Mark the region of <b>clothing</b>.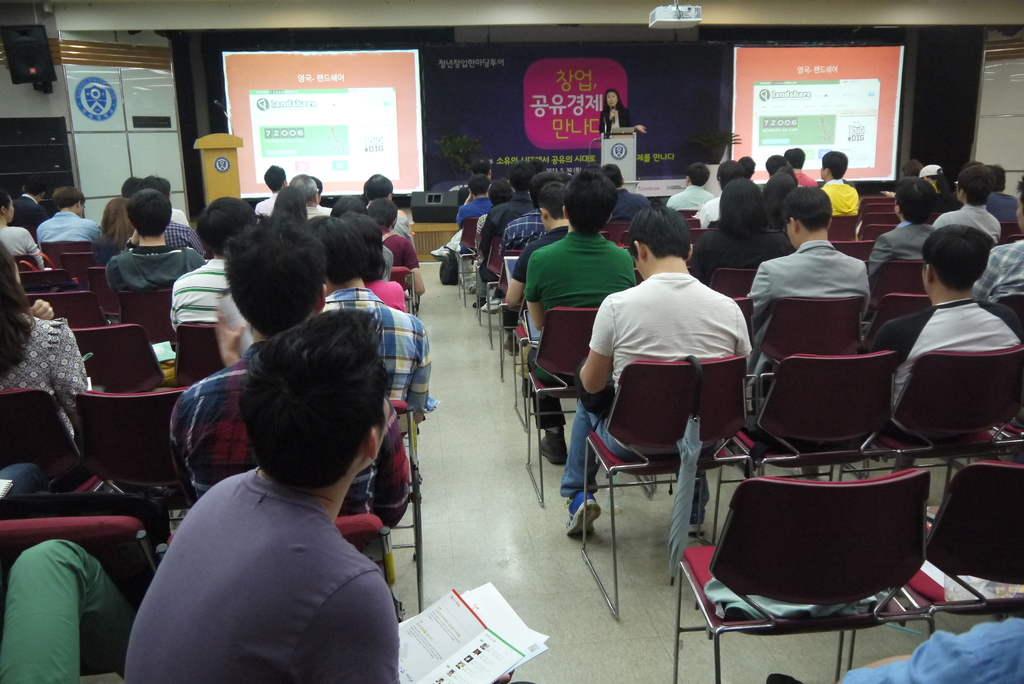
Region: (x1=163, y1=354, x2=424, y2=556).
